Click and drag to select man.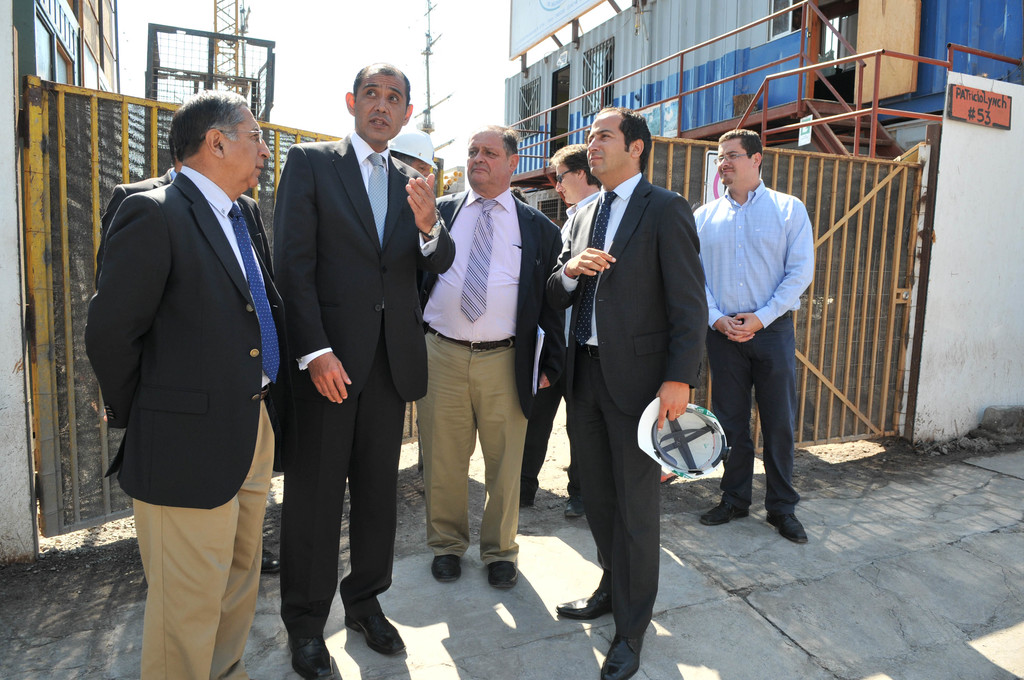
Selection: bbox=(81, 83, 289, 679).
